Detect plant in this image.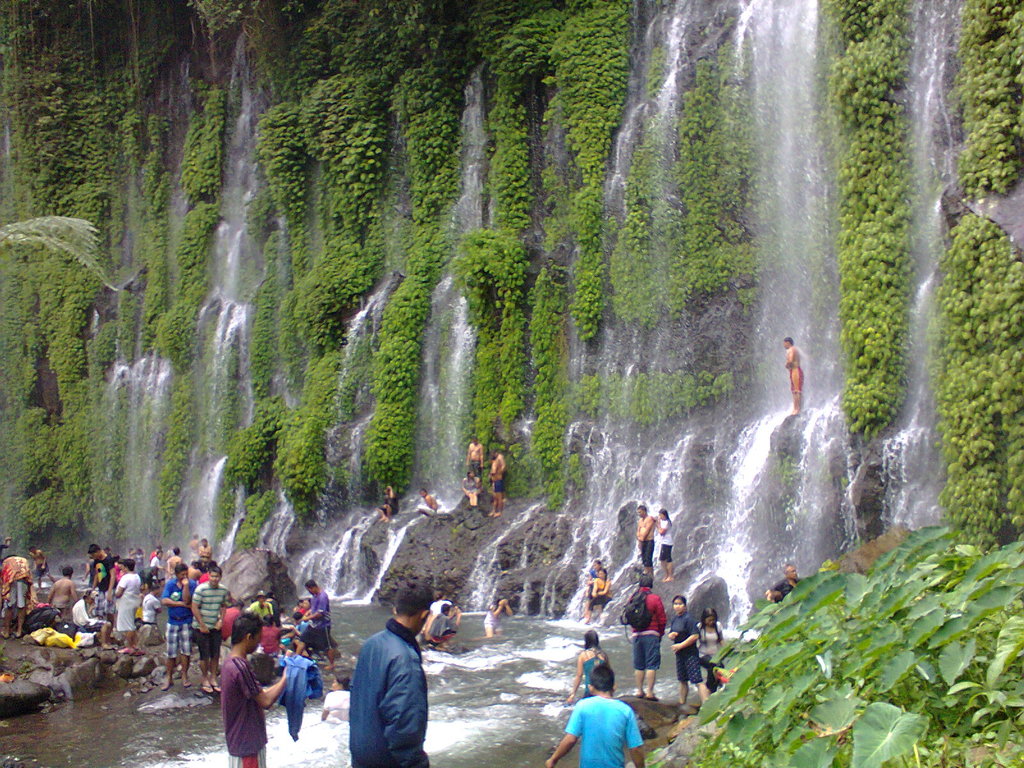
Detection: (left=959, top=0, right=1023, bottom=198).
